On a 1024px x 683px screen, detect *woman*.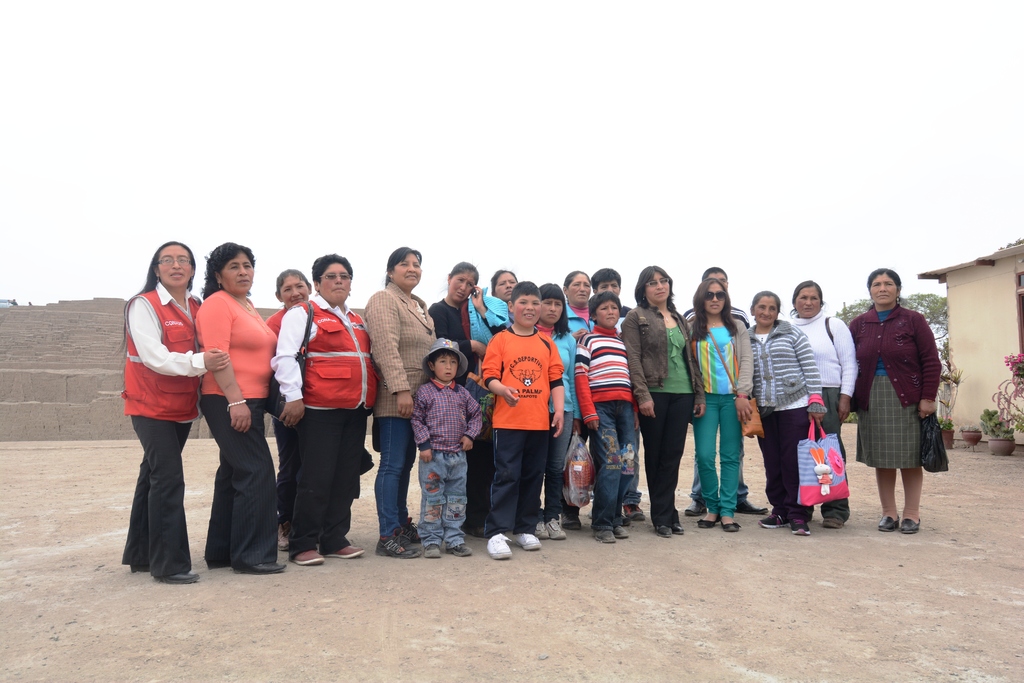
bbox=(360, 237, 436, 561).
